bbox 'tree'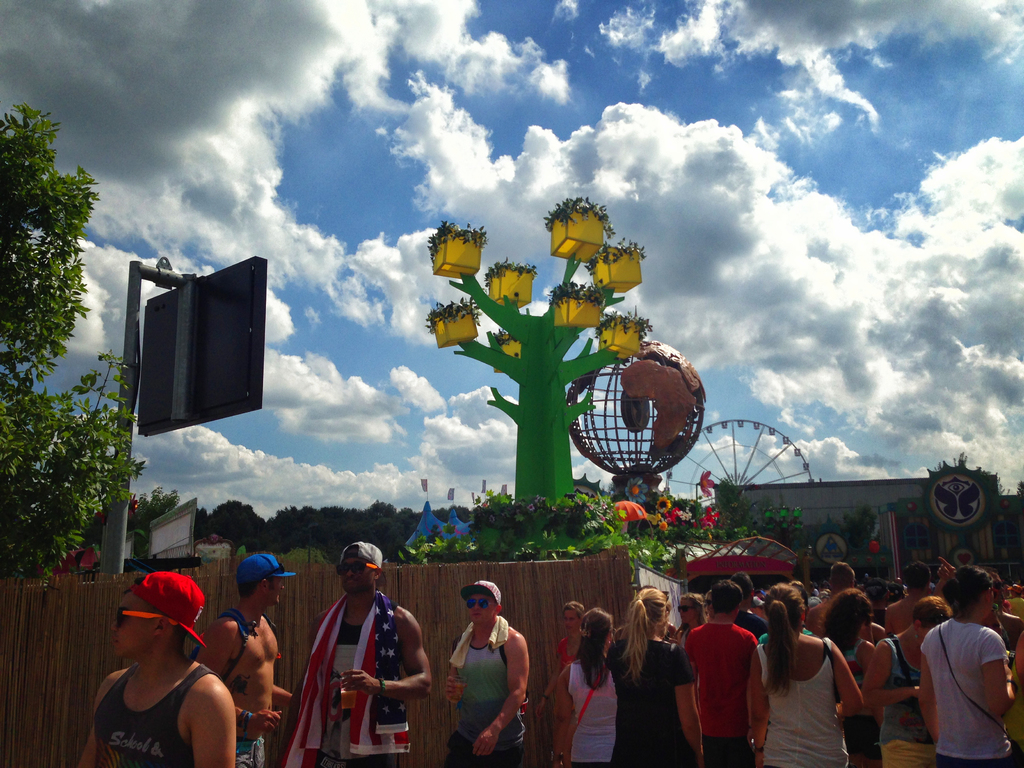
{"x1": 0, "y1": 100, "x2": 147, "y2": 588}
